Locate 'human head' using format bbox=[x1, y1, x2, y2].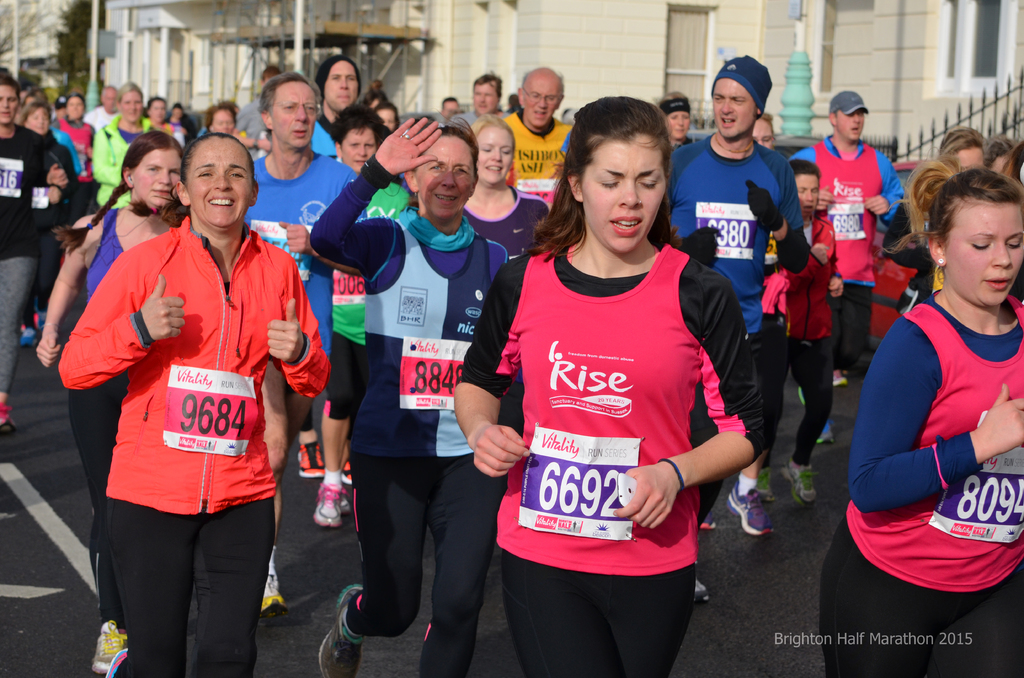
bbox=[259, 70, 318, 150].
